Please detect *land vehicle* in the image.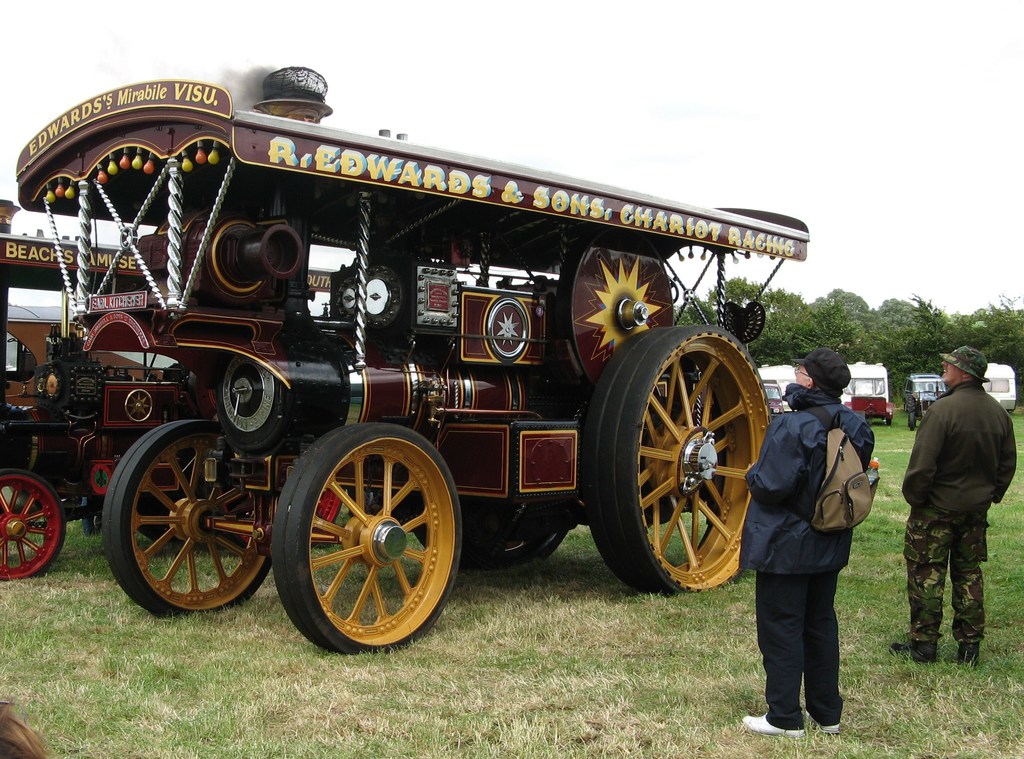
box(1, 240, 333, 381).
